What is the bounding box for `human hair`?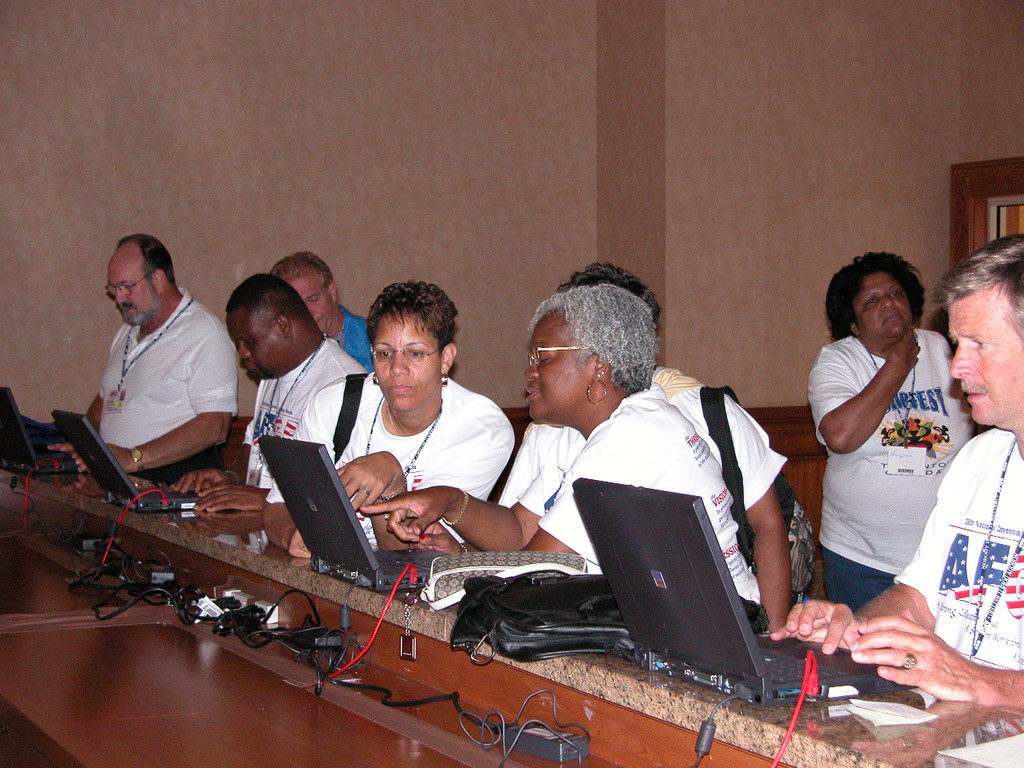
526,281,658,394.
